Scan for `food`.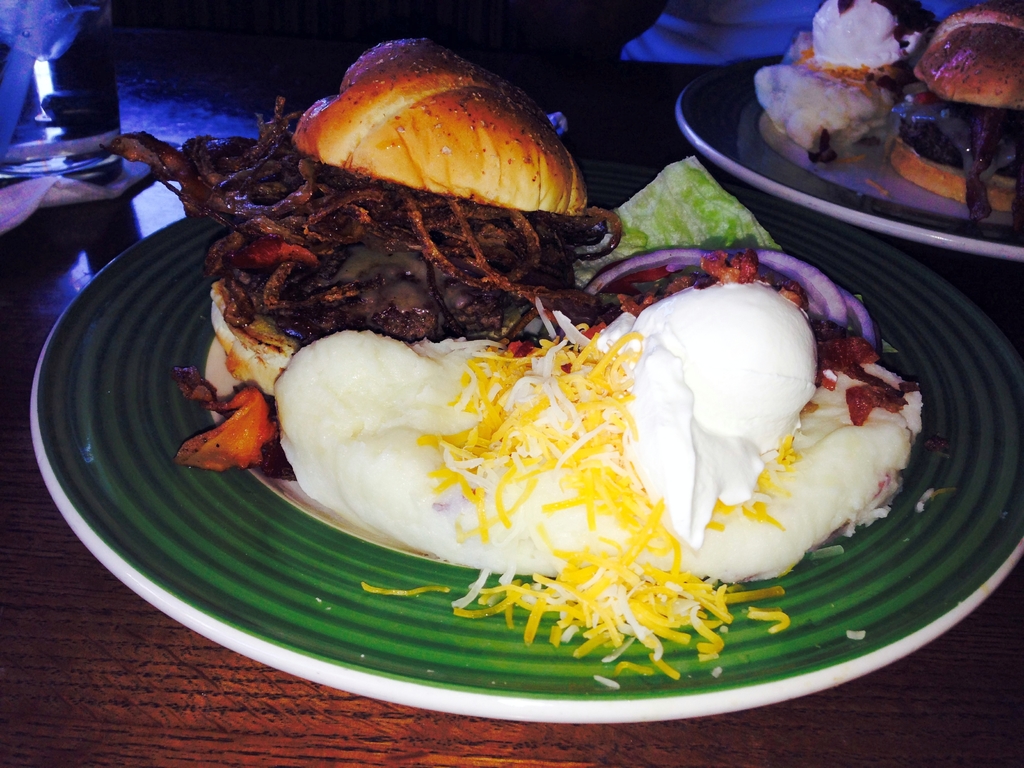
Scan result: crop(196, 102, 943, 634).
